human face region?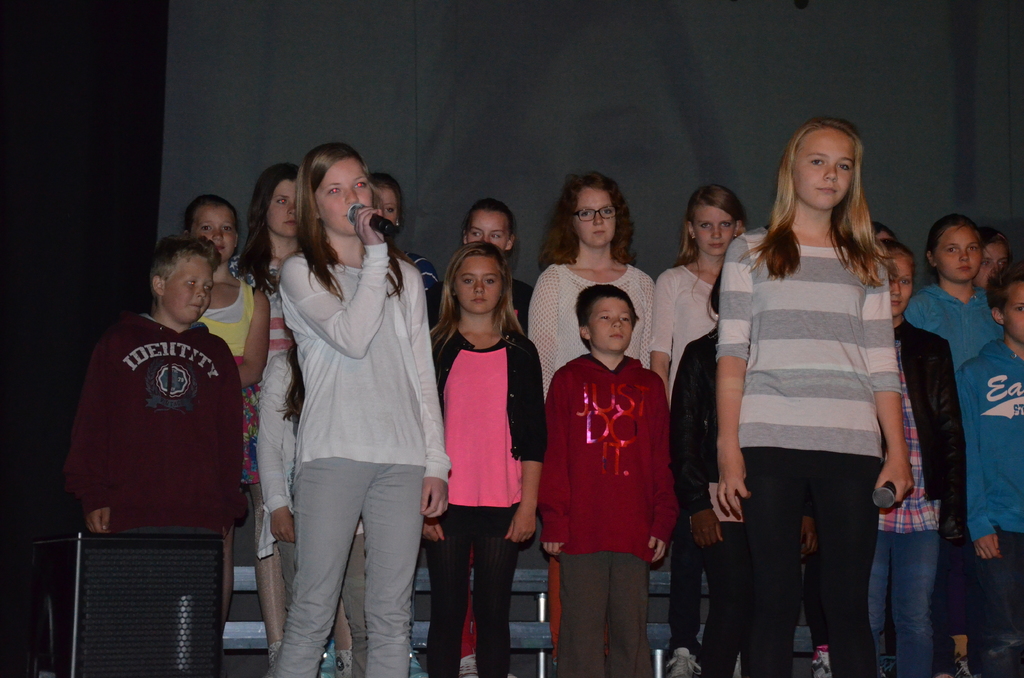
[x1=1004, y1=284, x2=1023, y2=345]
